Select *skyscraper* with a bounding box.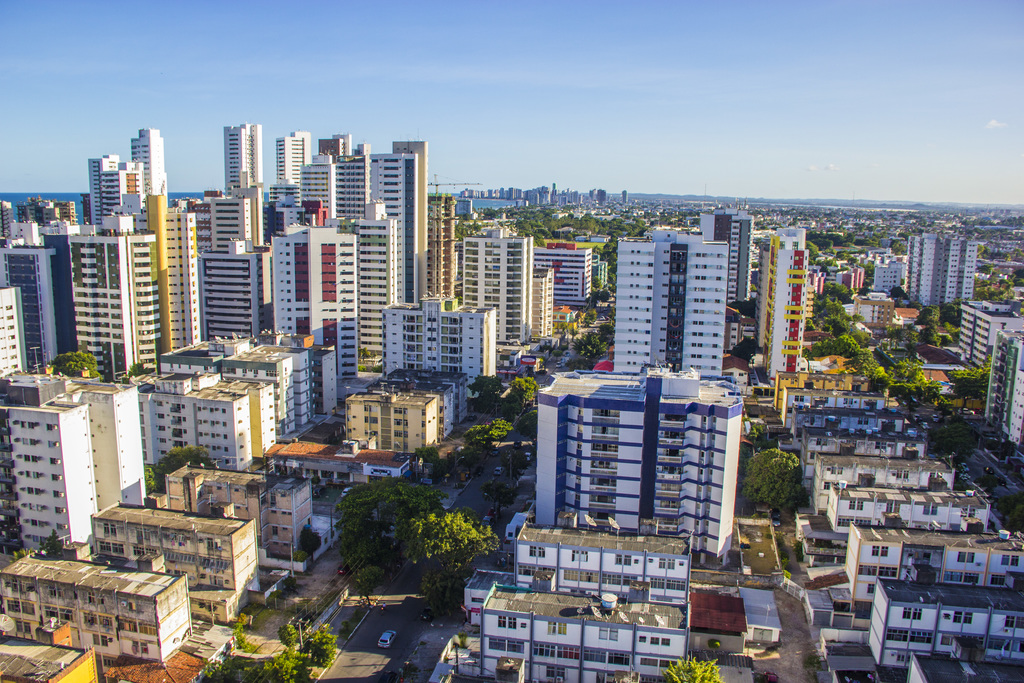
BBox(526, 365, 751, 572).
